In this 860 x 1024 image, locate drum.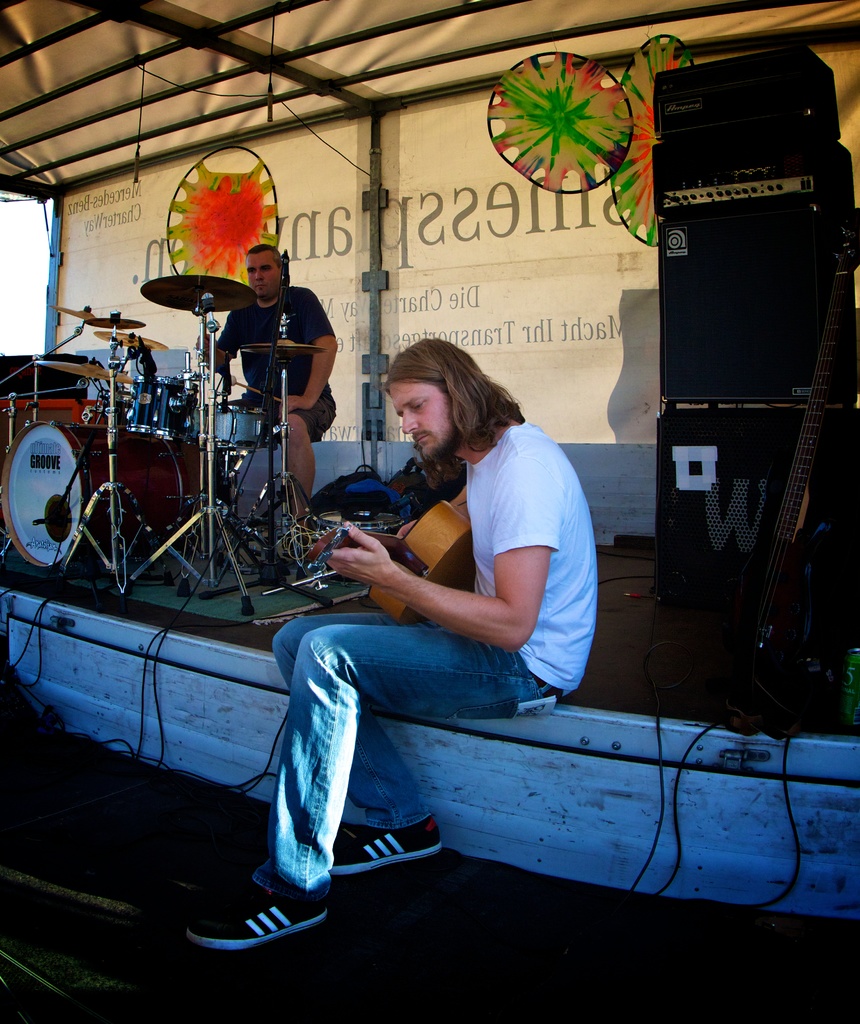
Bounding box: <box>114,371,193,442</box>.
